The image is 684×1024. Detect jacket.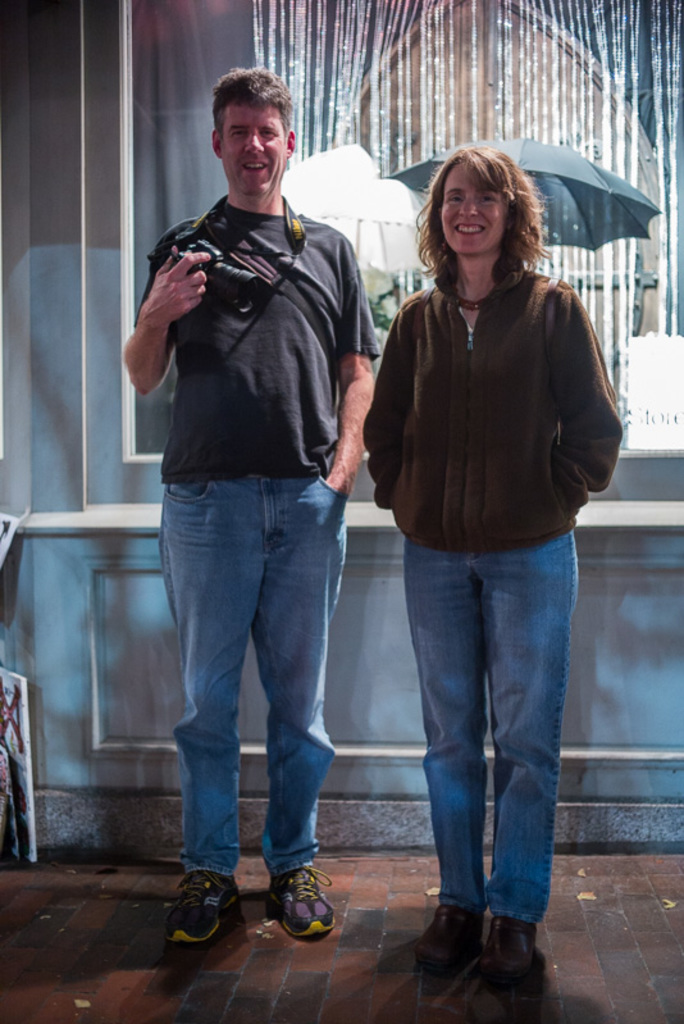
Detection: 364,269,620,557.
